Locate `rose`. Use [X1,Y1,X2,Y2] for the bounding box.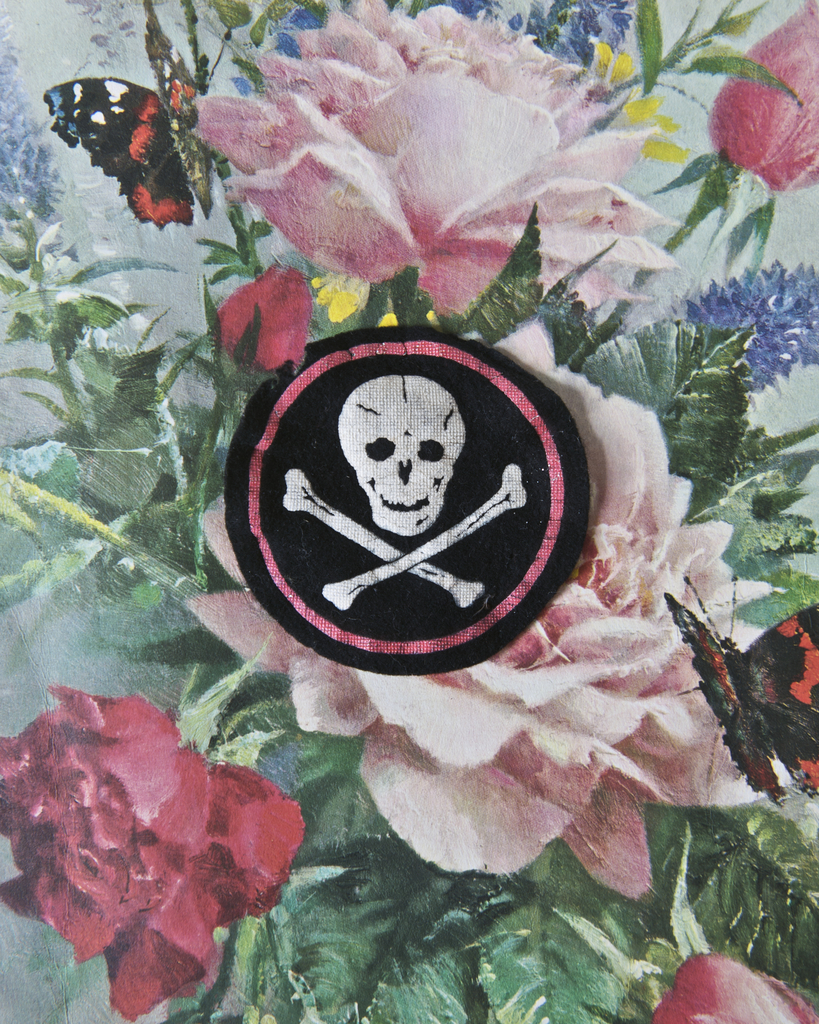
[190,2,687,320].
